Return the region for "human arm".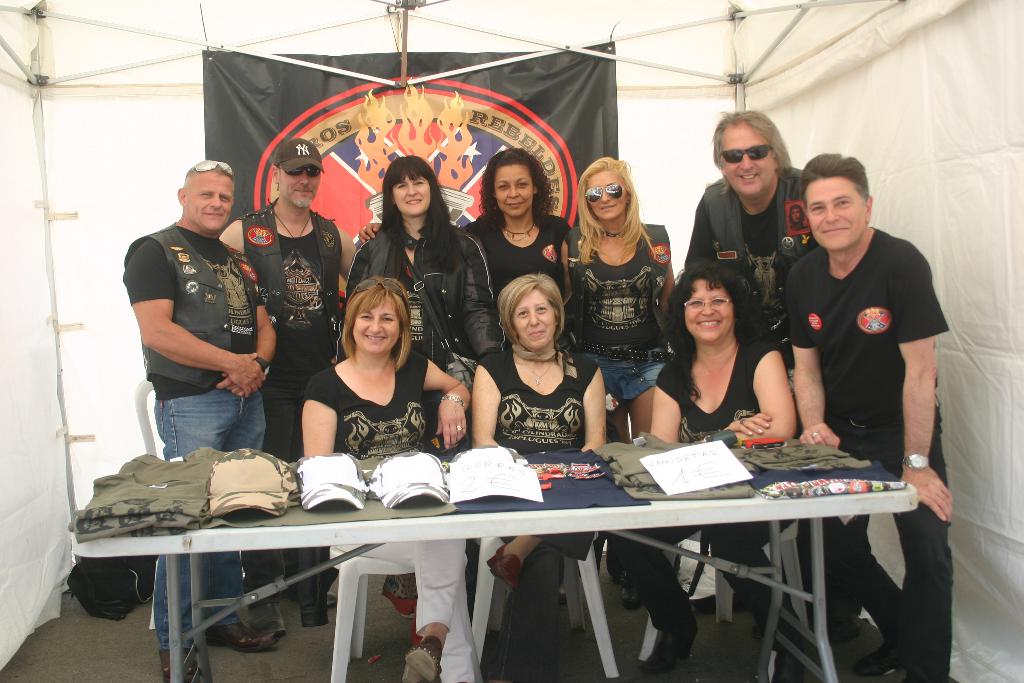
213:250:278:397.
